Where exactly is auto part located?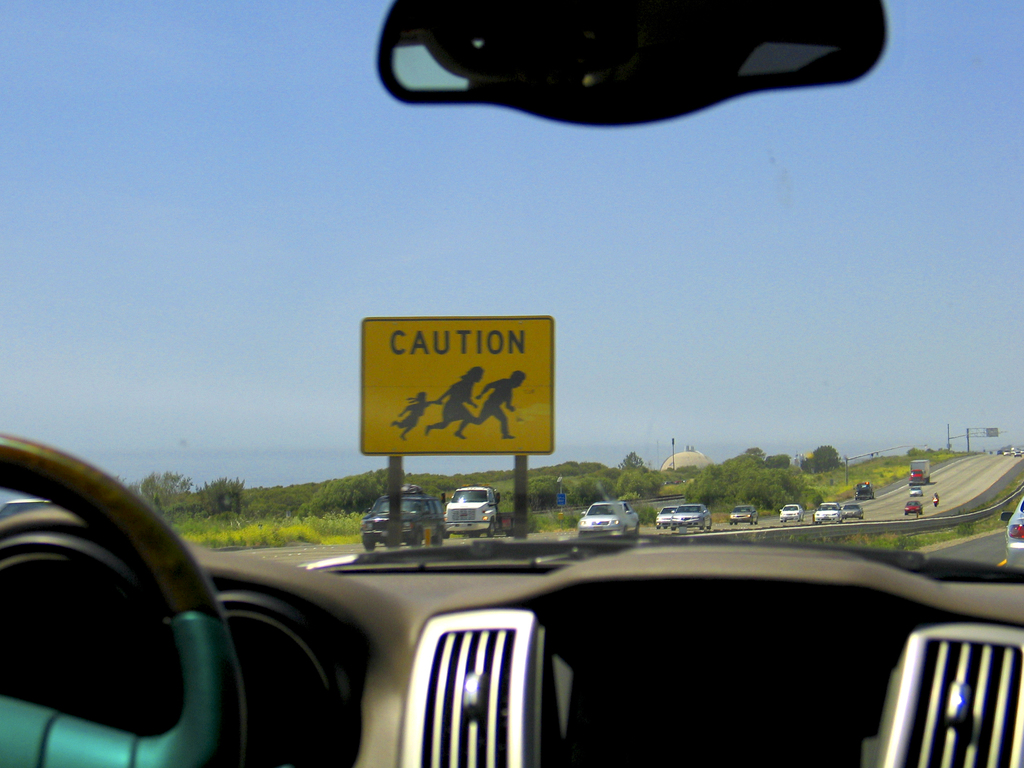
Its bounding box is [380,0,891,129].
